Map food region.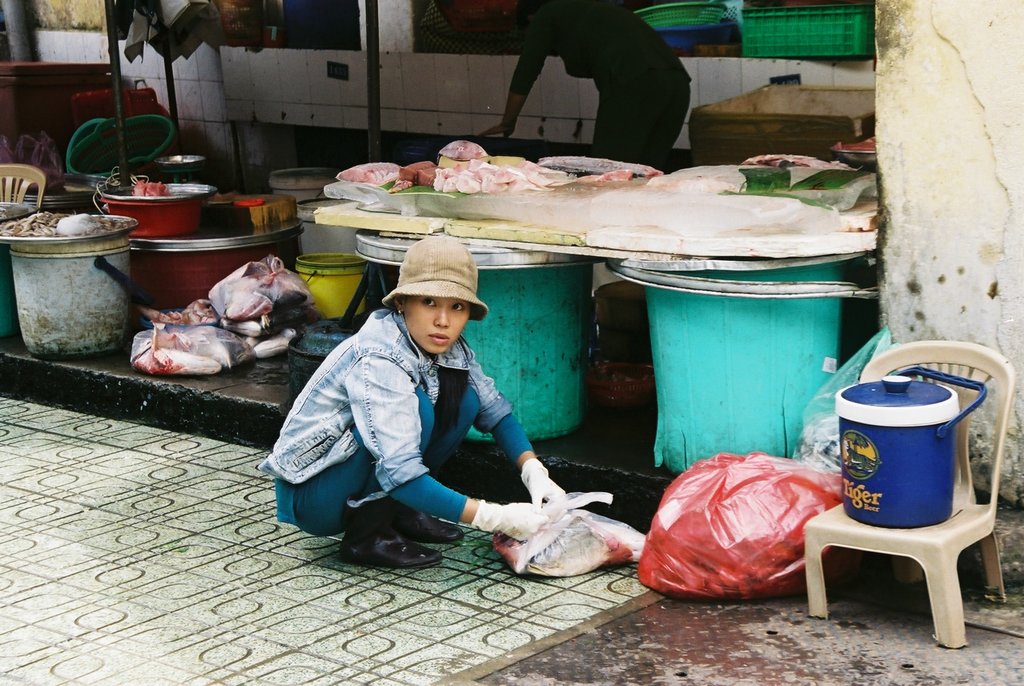
Mapped to x1=741 y1=153 x2=856 y2=170.
